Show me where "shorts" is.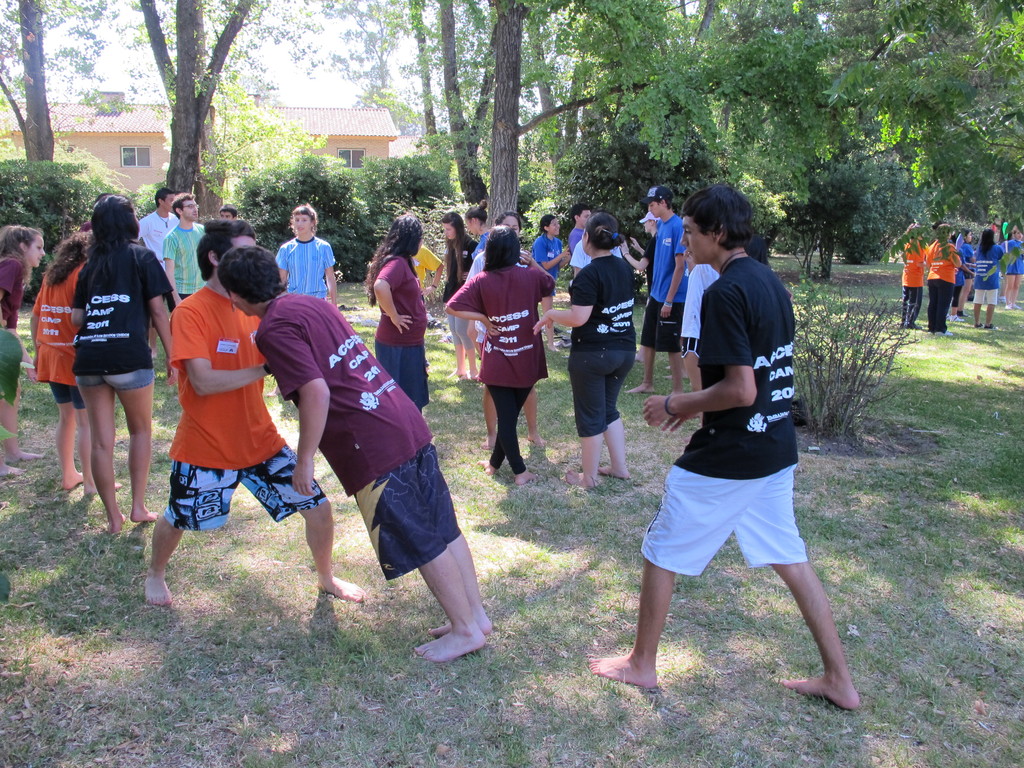
"shorts" is at (left=1005, top=267, right=1023, bottom=278).
